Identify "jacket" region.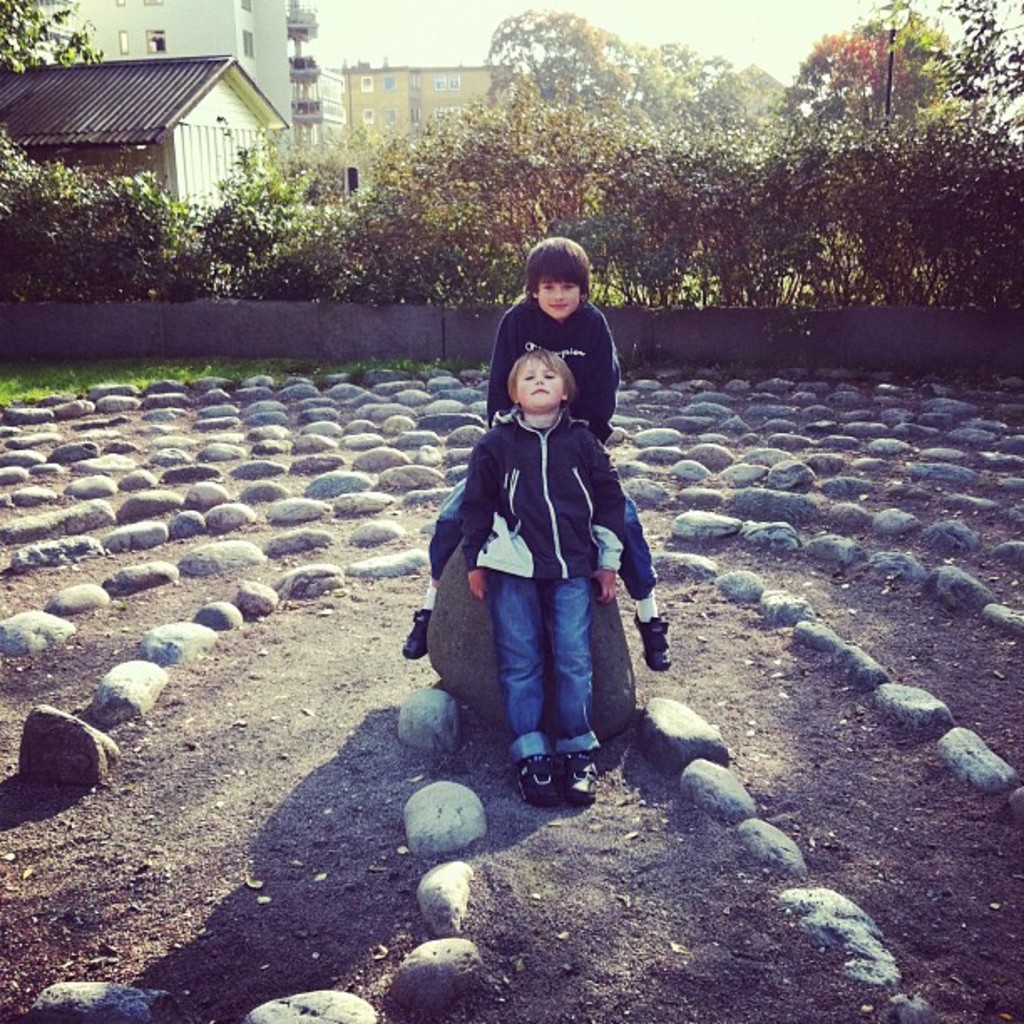
Region: region(462, 405, 619, 574).
